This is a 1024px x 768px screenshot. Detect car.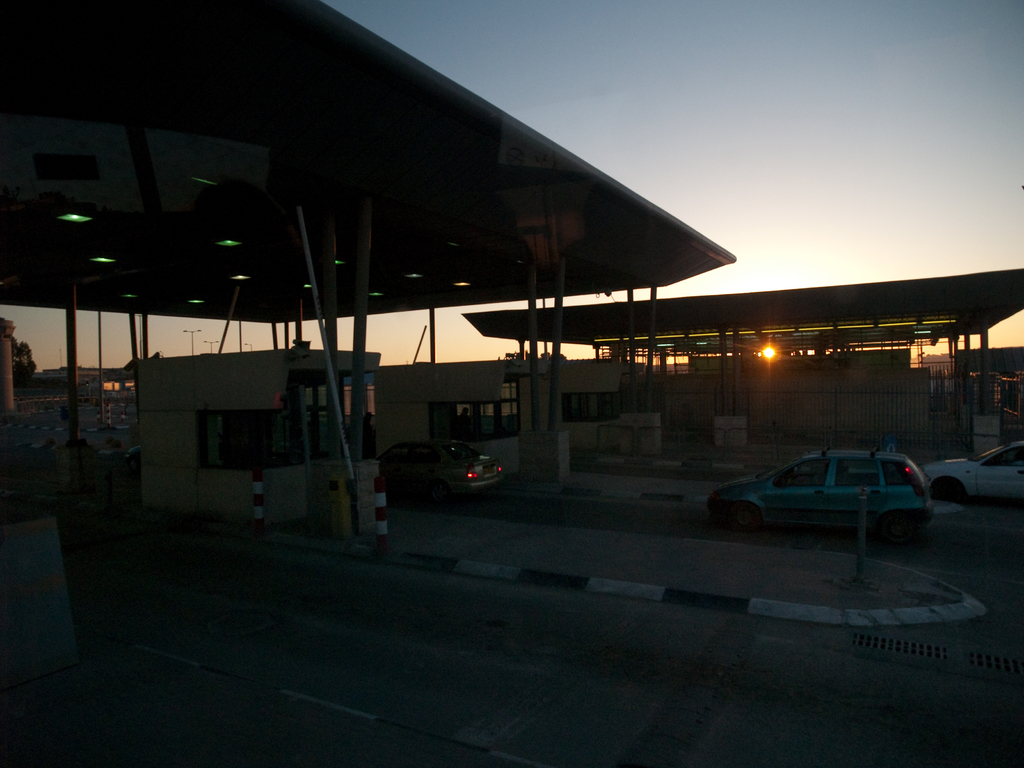
rect(378, 438, 502, 502).
